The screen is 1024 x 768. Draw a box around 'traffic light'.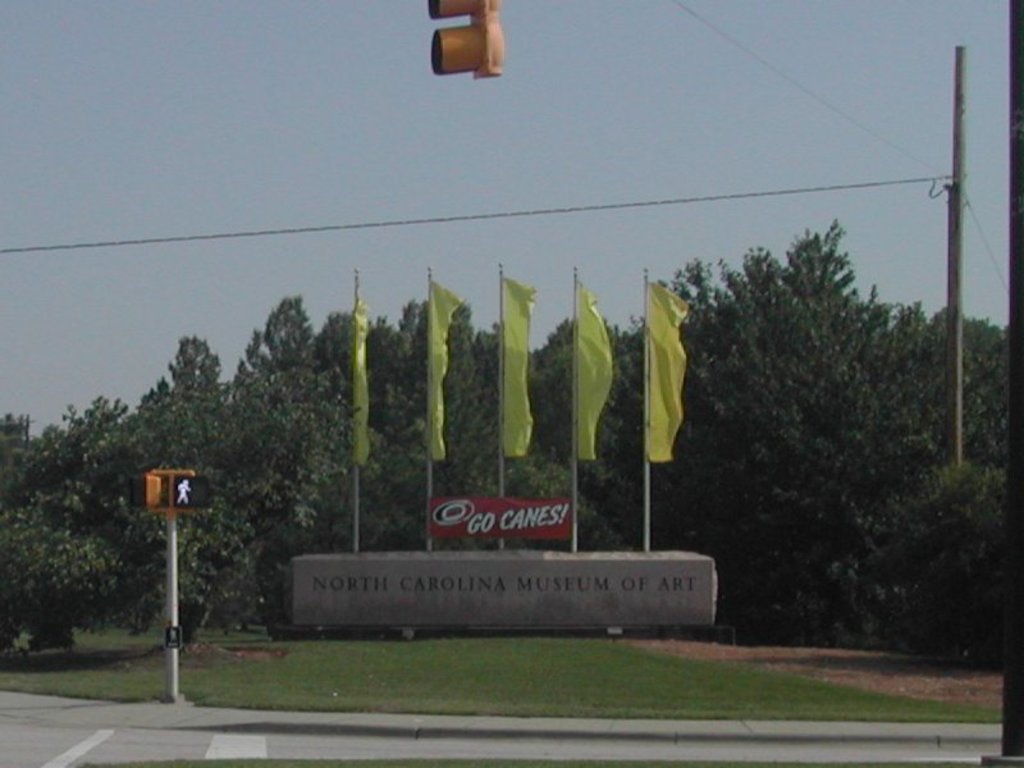
rect(429, 0, 504, 82).
